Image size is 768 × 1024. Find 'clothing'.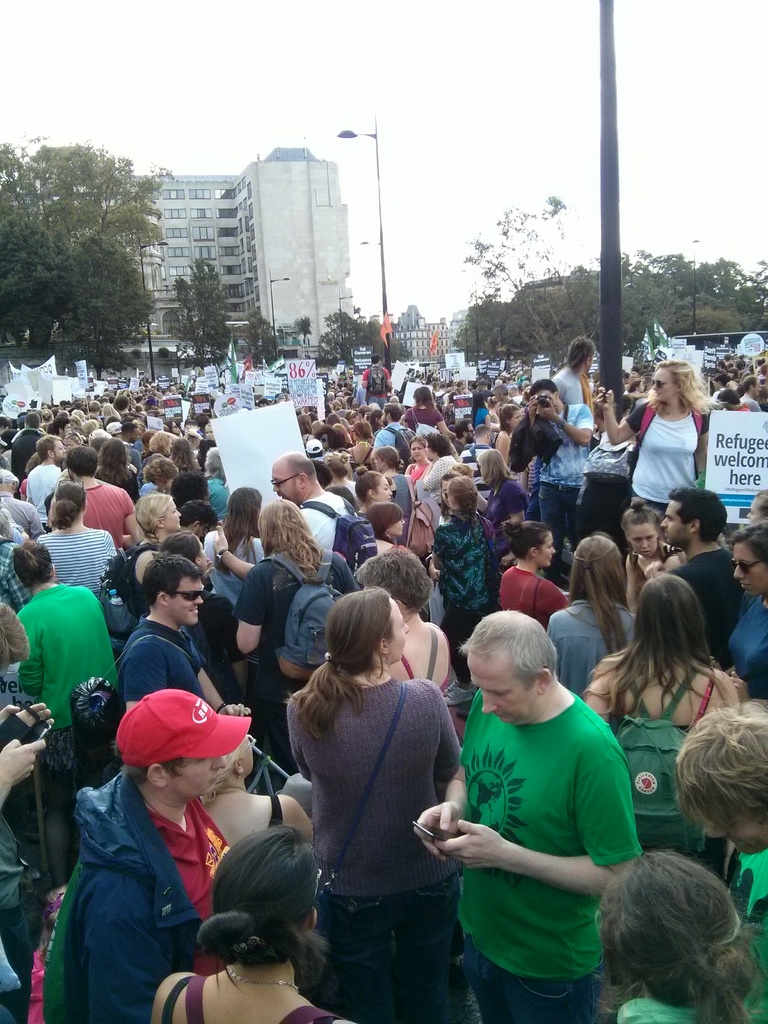
0/484/35/536.
